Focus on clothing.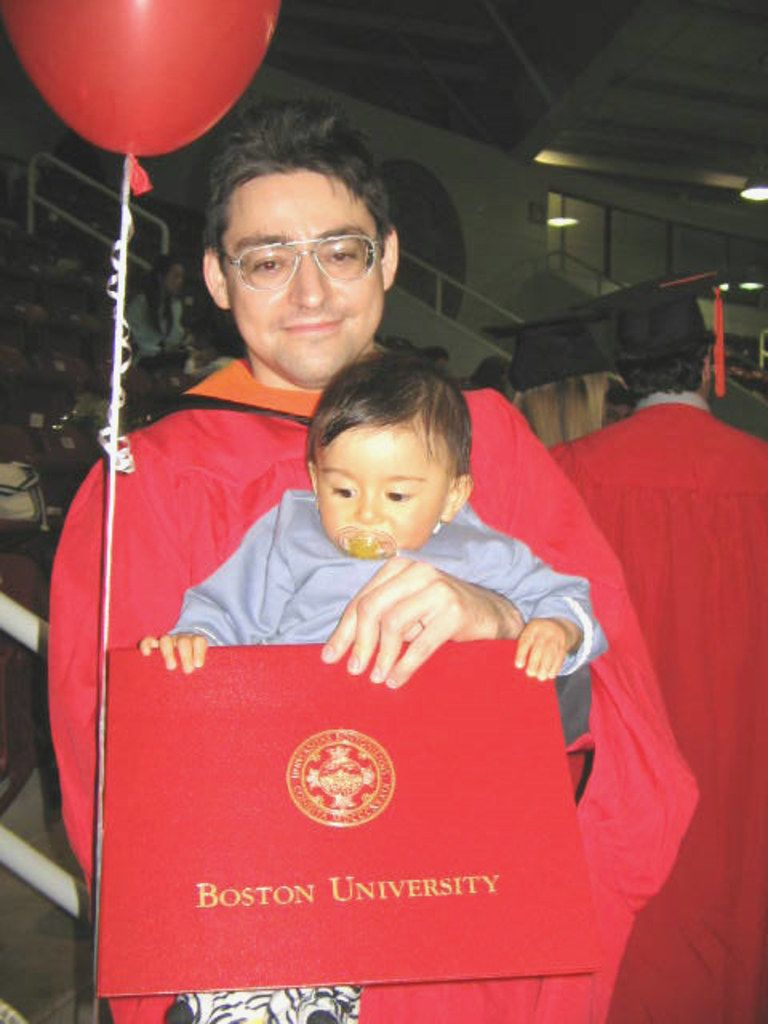
Focused at <box>122,291,192,357</box>.
